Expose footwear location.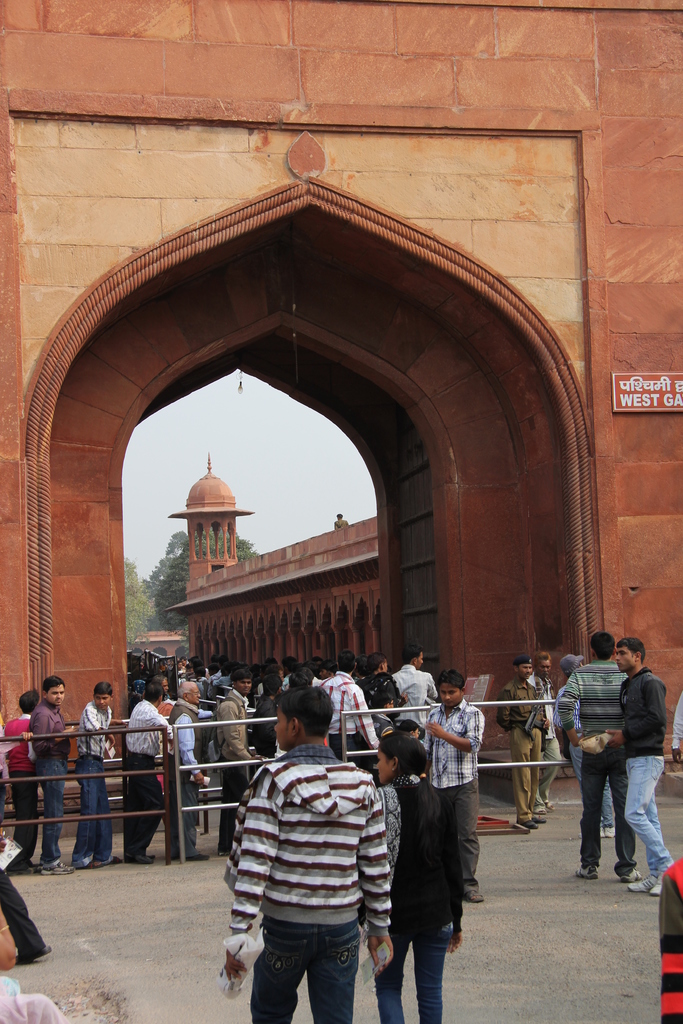
Exposed at 108/855/126/863.
